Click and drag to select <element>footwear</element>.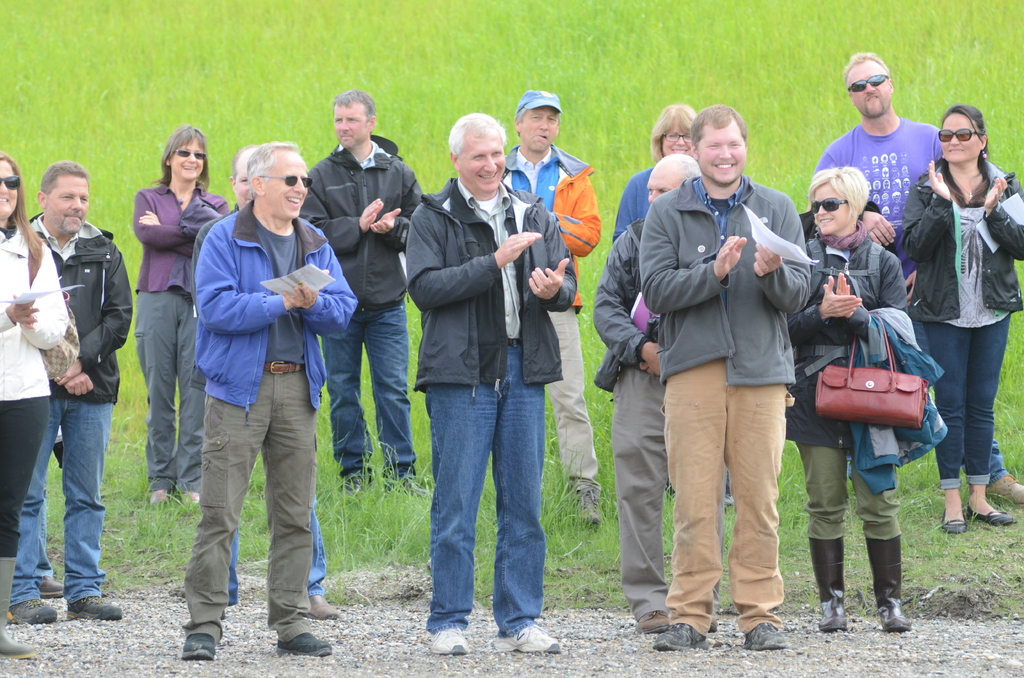
Selection: 36,575,63,595.
